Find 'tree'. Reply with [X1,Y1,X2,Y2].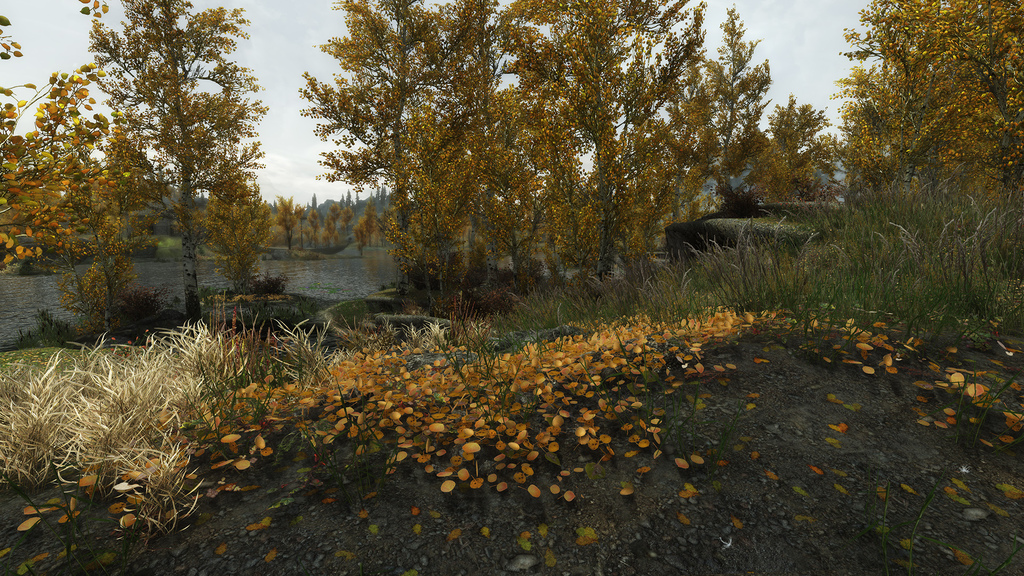
[760,88,824,170].
